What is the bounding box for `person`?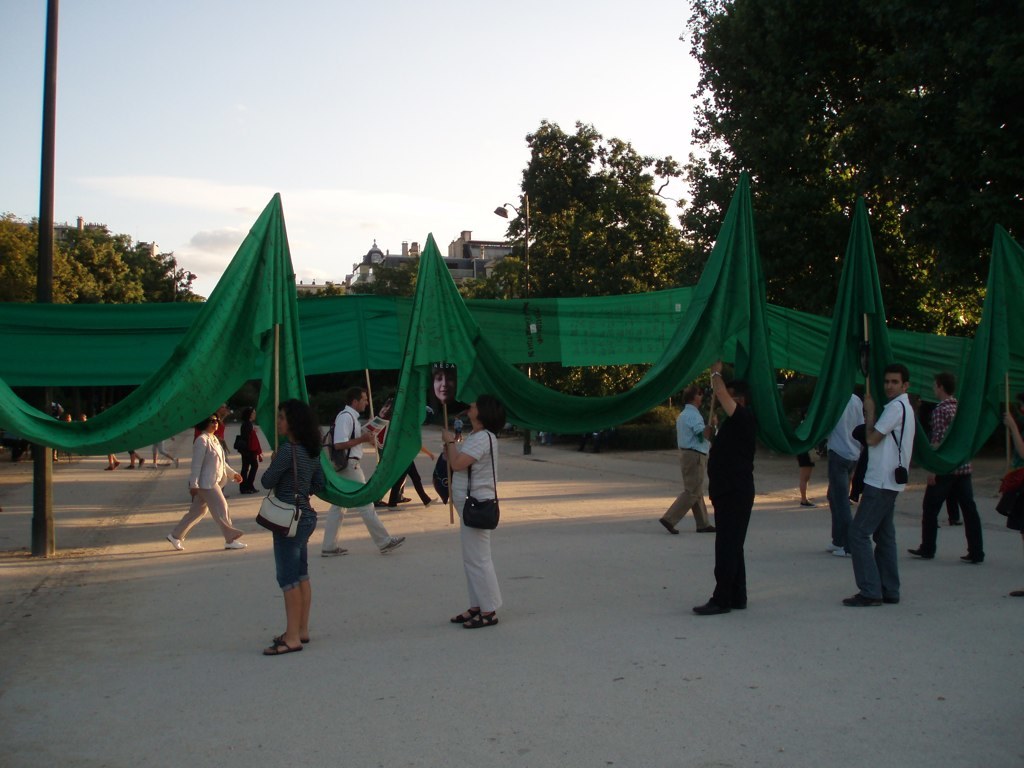
bbox=(100, 406, 121, 470).
